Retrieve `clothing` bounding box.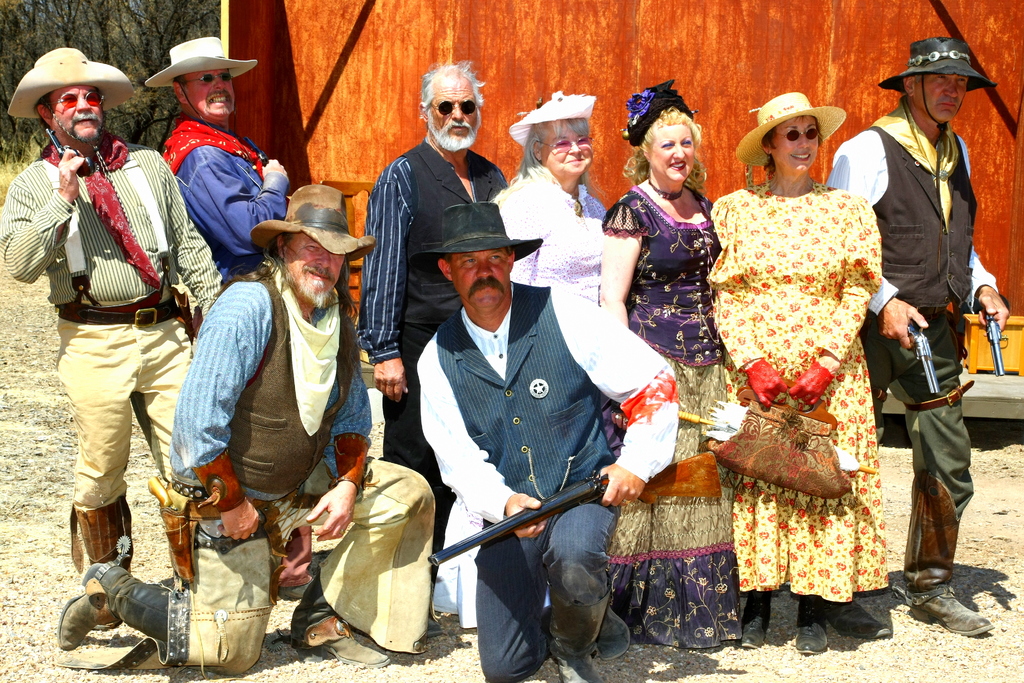
Bounding box: BBox(0, 142, 225, 500).
